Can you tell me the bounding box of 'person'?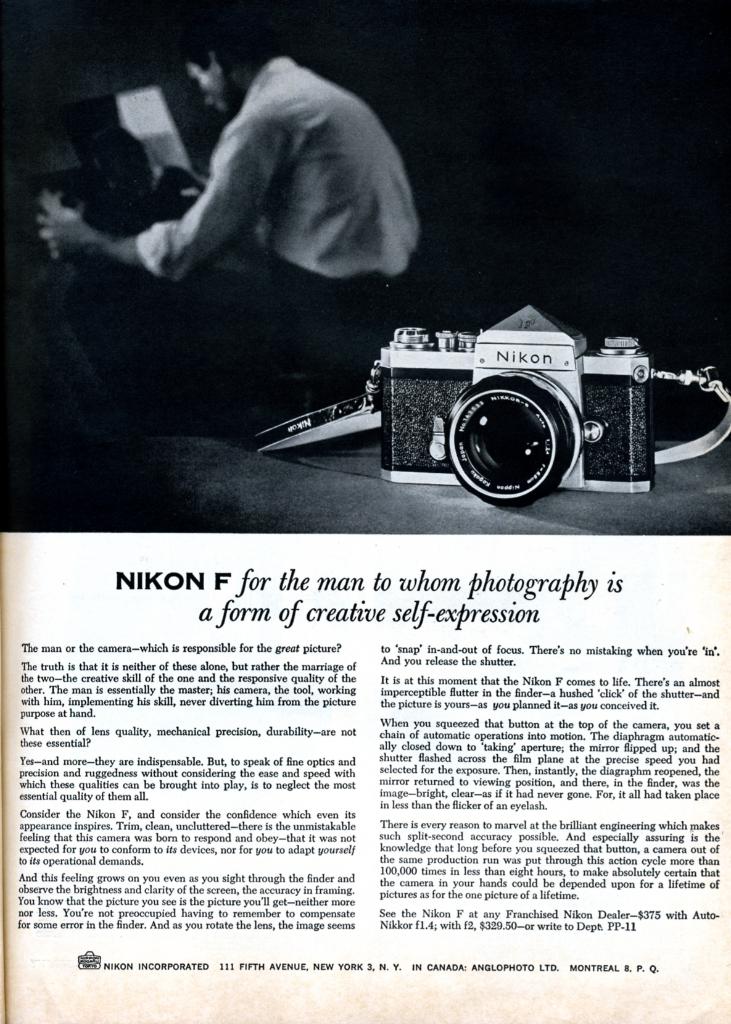
crop(35, 26, 422, 435).
